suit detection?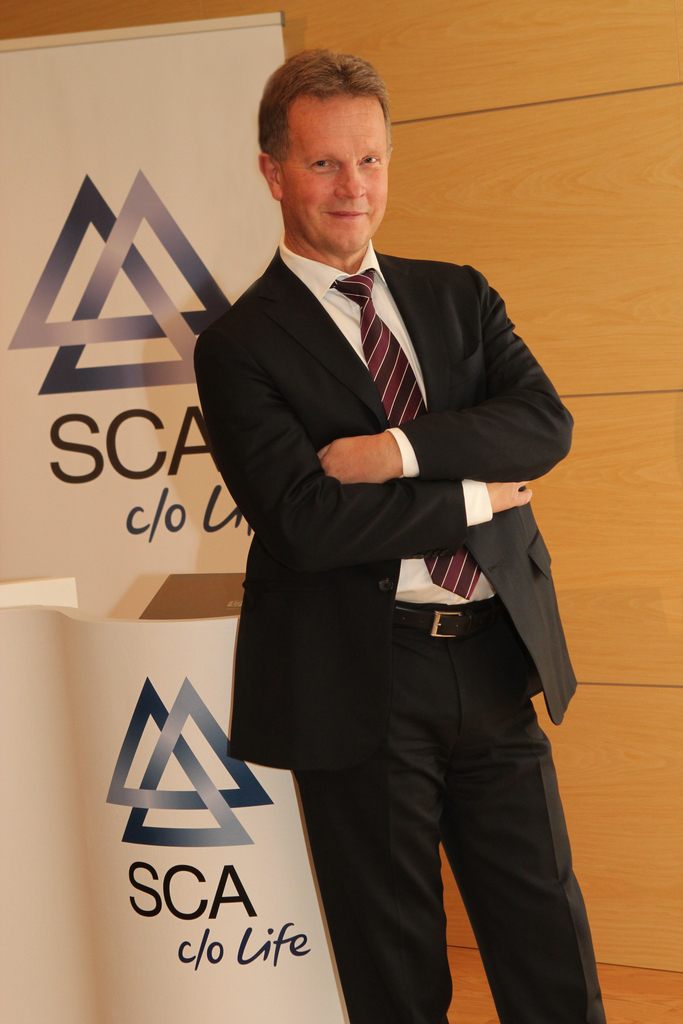
(left=193, top=131, right=582, bottom=998)
